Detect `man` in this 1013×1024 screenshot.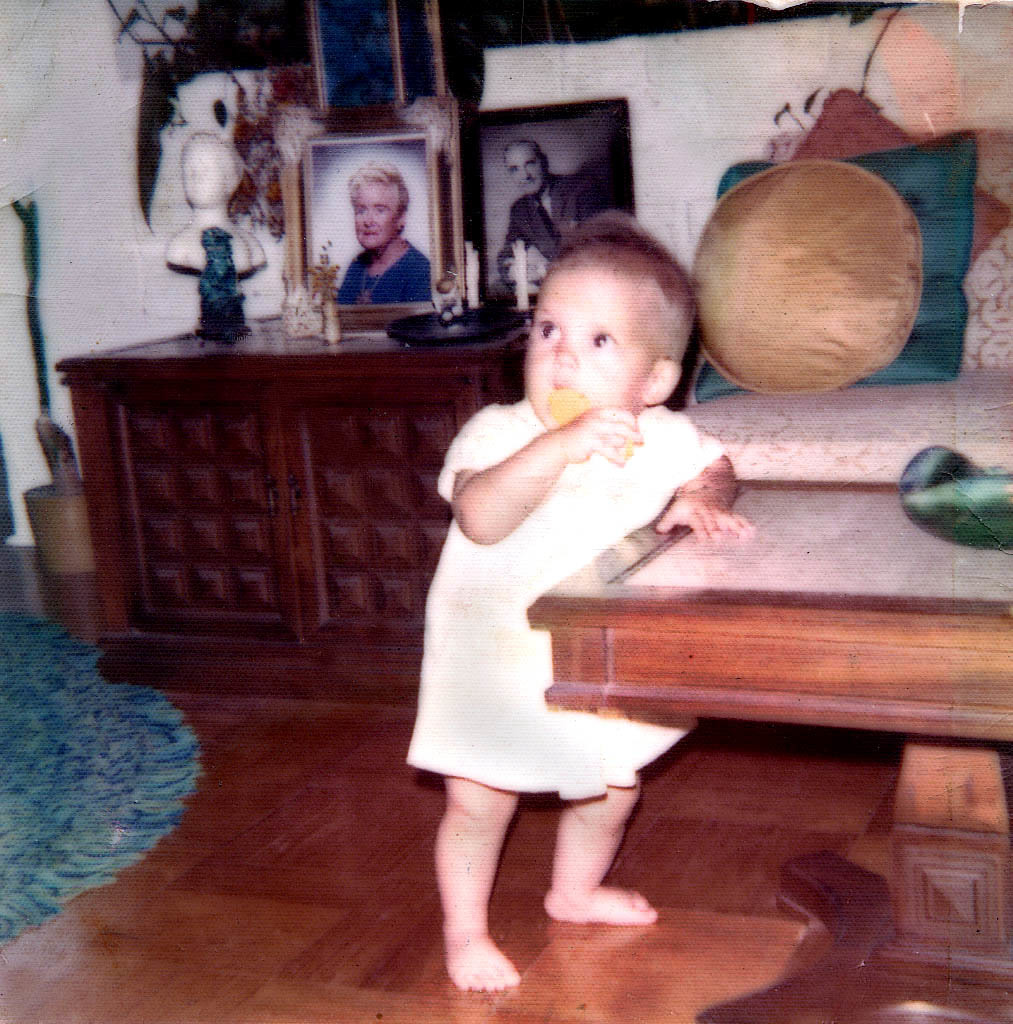
Detection: (left=496, top=133, right=595, bottom=298).
